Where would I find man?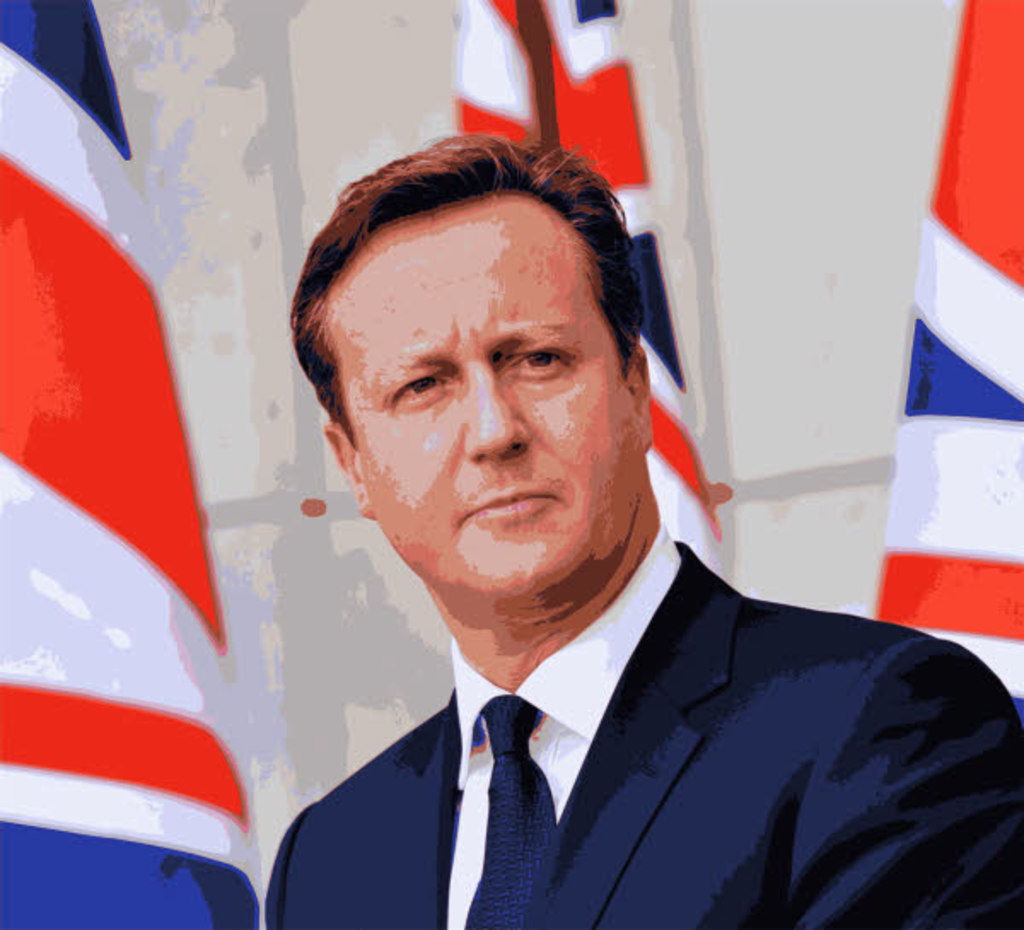
At crop(270, 131, 1022, 928).
